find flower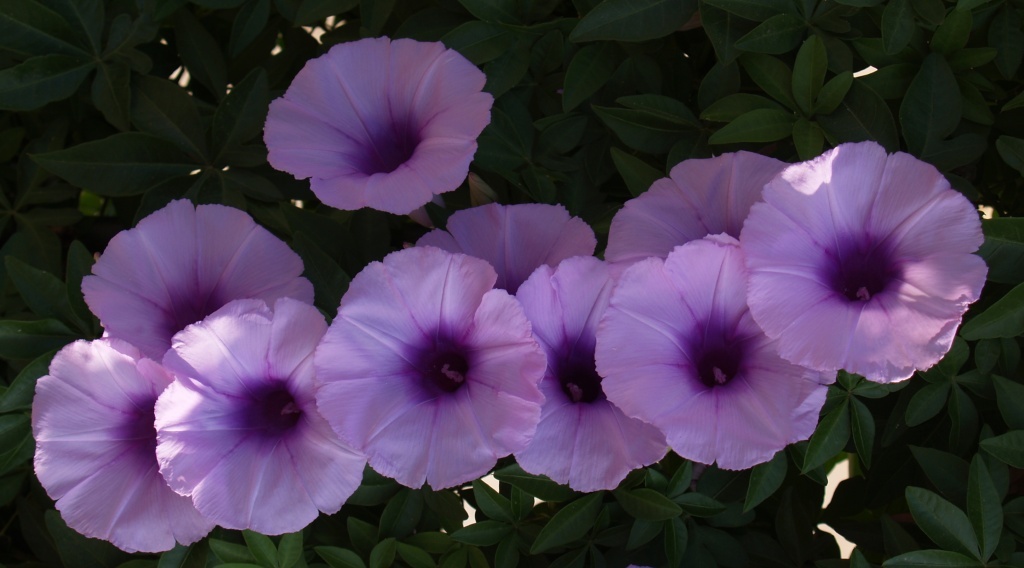
pyautogui.locateOnScreen(416, 199, 595, 301)
